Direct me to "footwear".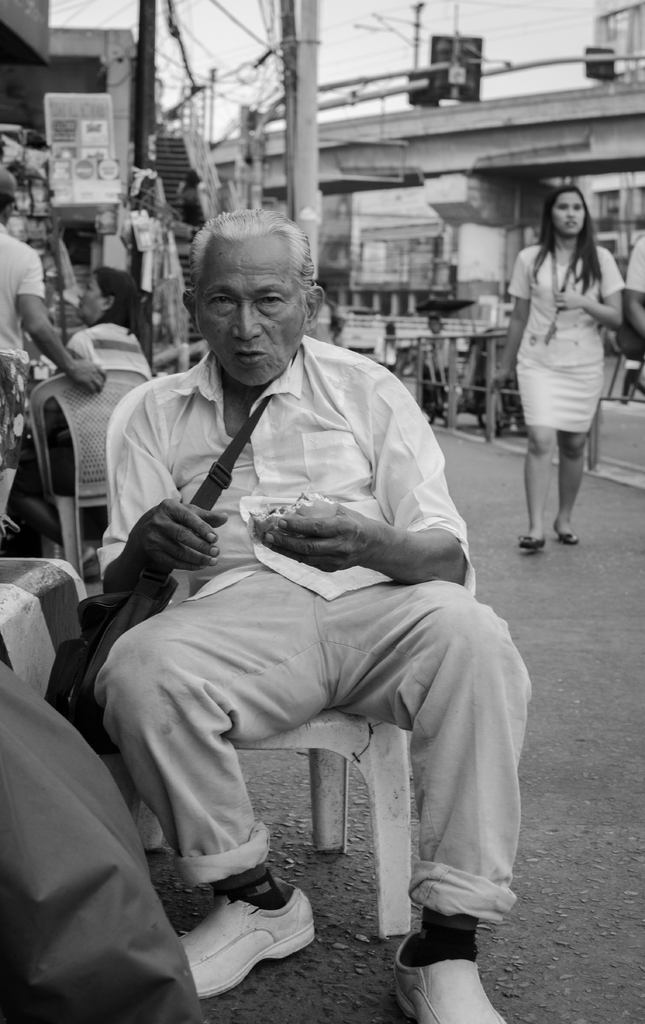
Direction: x1=547 y1=529 x2=577 y2=547.
